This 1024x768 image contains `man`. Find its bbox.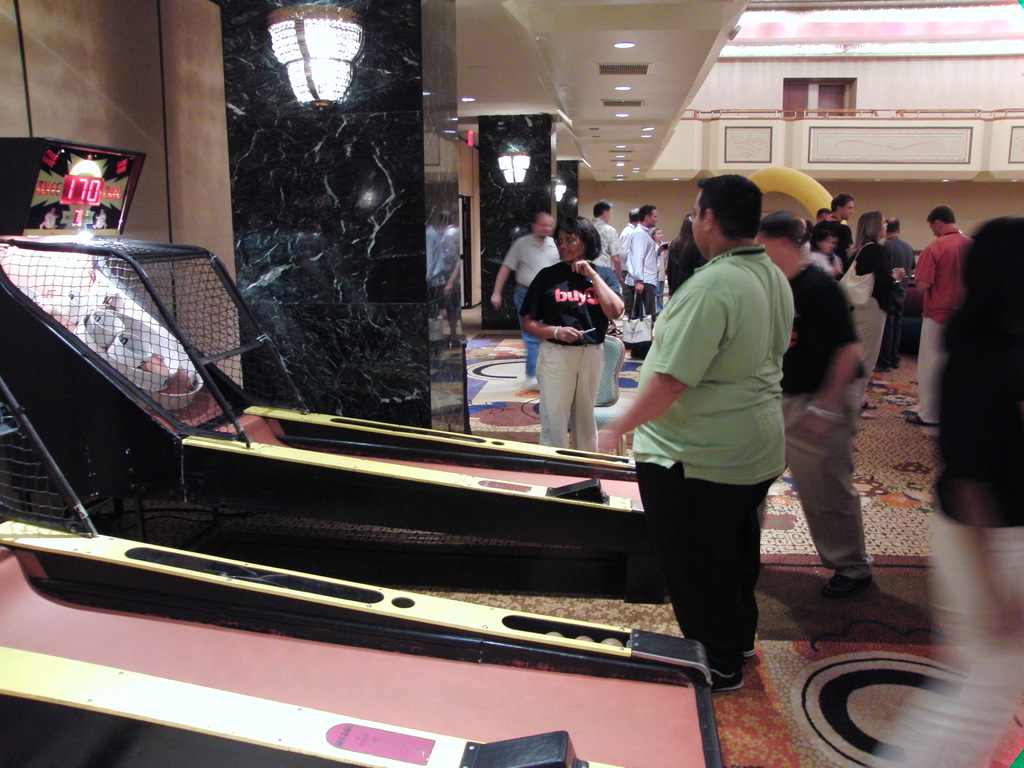
l=621, t=198, r=653, b=303.
